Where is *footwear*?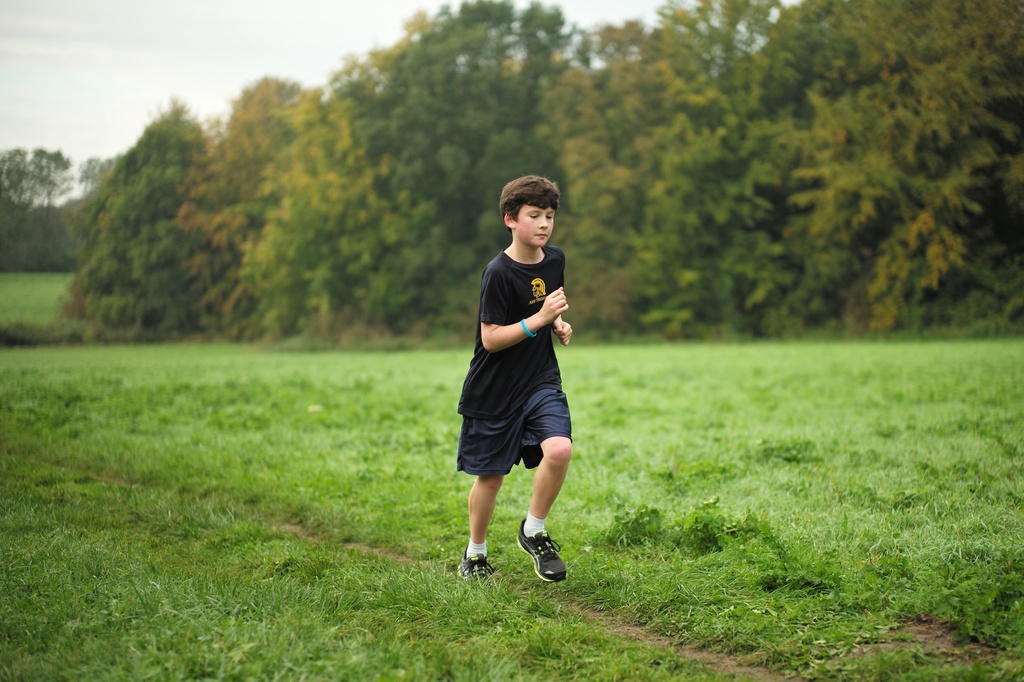
{"left": 454, "top": 546, "right": 491, "bottom": 582}.
